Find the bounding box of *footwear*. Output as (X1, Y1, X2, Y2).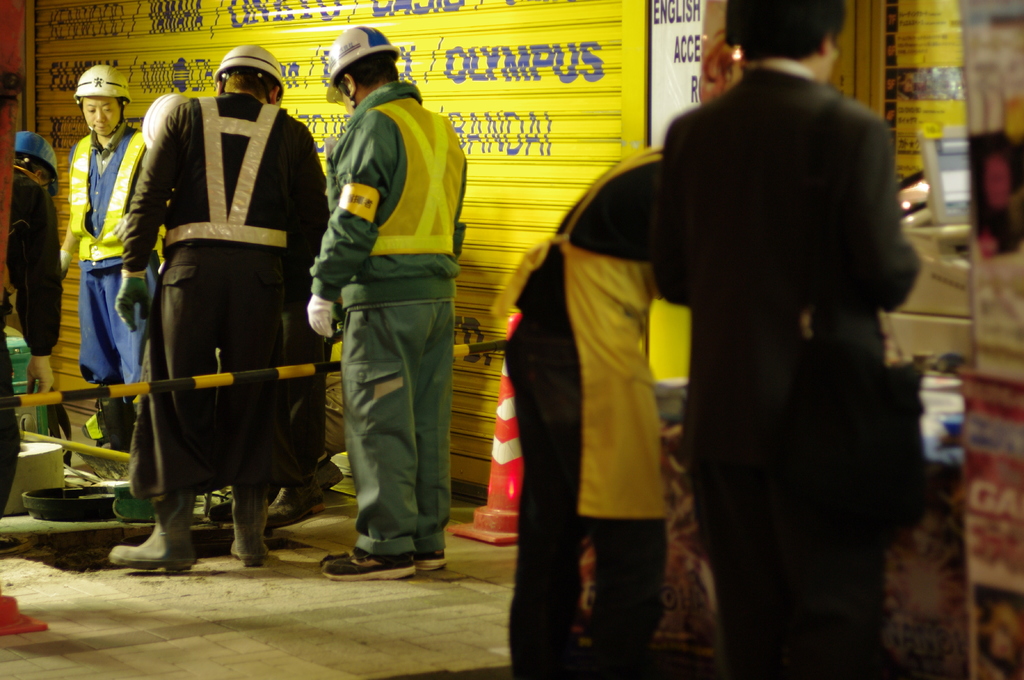
(232, 498, 274, 572).
